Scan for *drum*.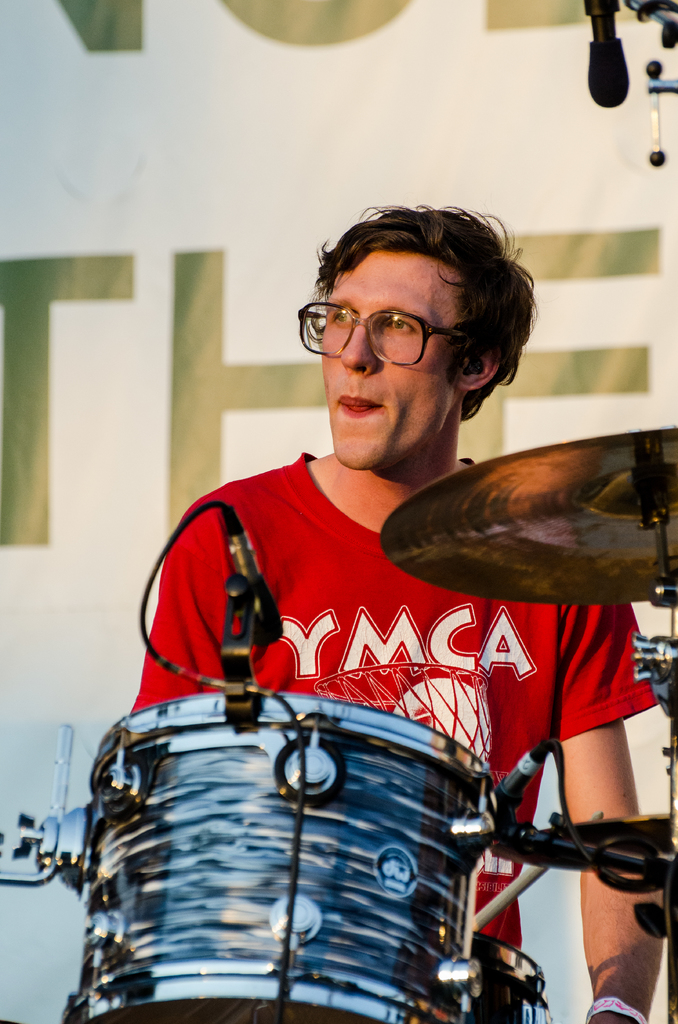
Scan result: [left=60, top=688, right=496, bottom=1023].
